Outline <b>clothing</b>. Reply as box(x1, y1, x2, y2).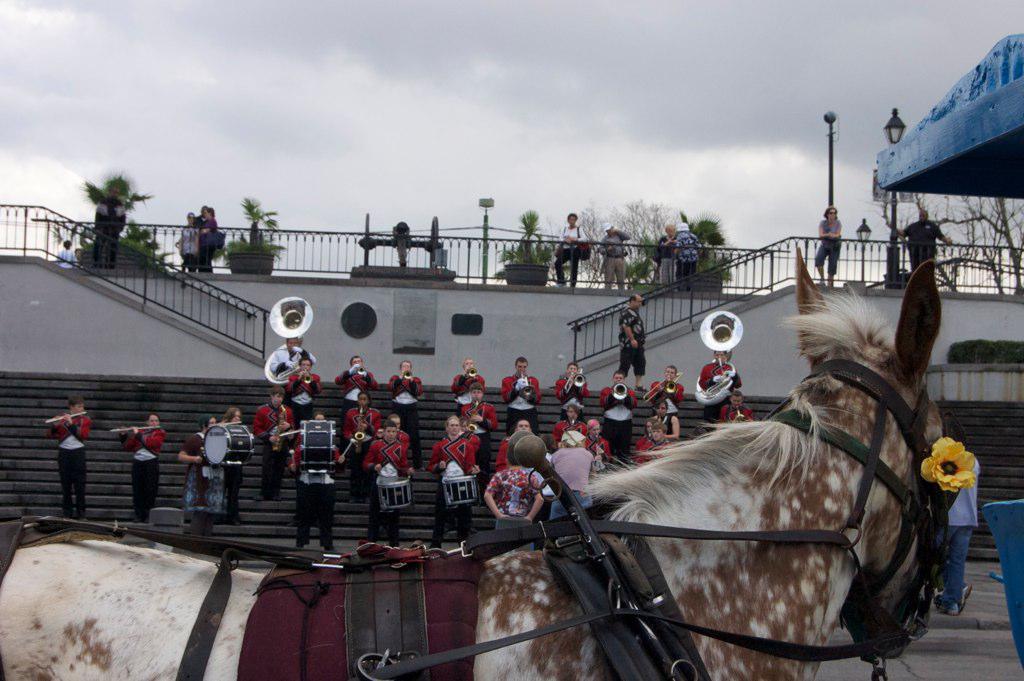
box(494, 434, 511, 471).
